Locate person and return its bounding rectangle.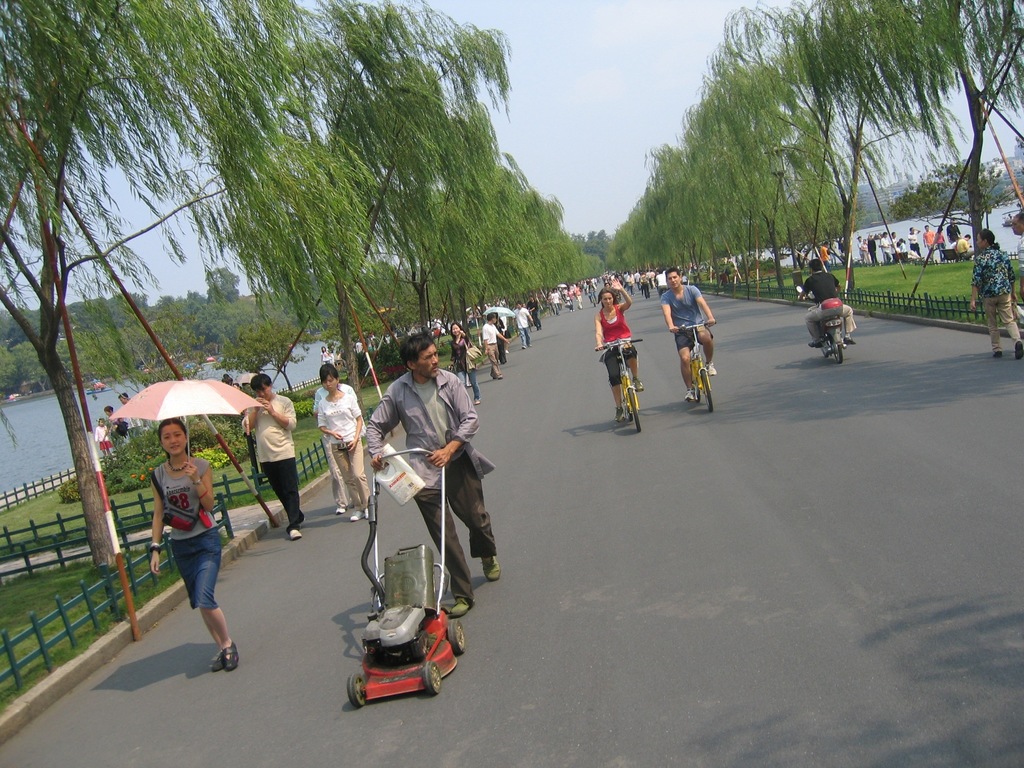
l=512, t=300, r=533, b=348.
